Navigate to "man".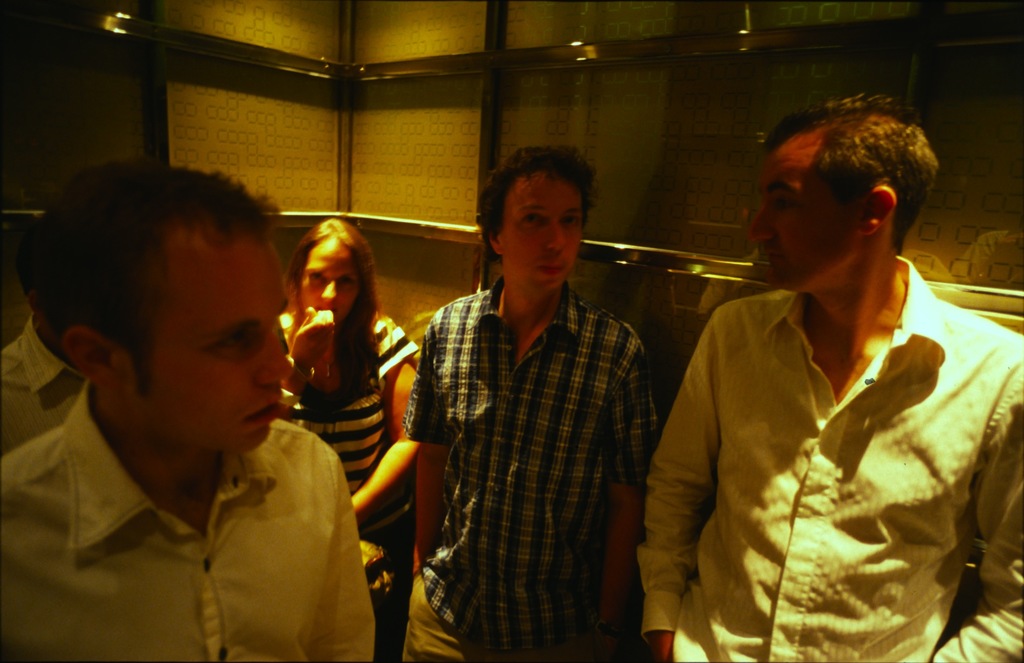
Navigation target: select_region(638, 88, 1023, 662).
